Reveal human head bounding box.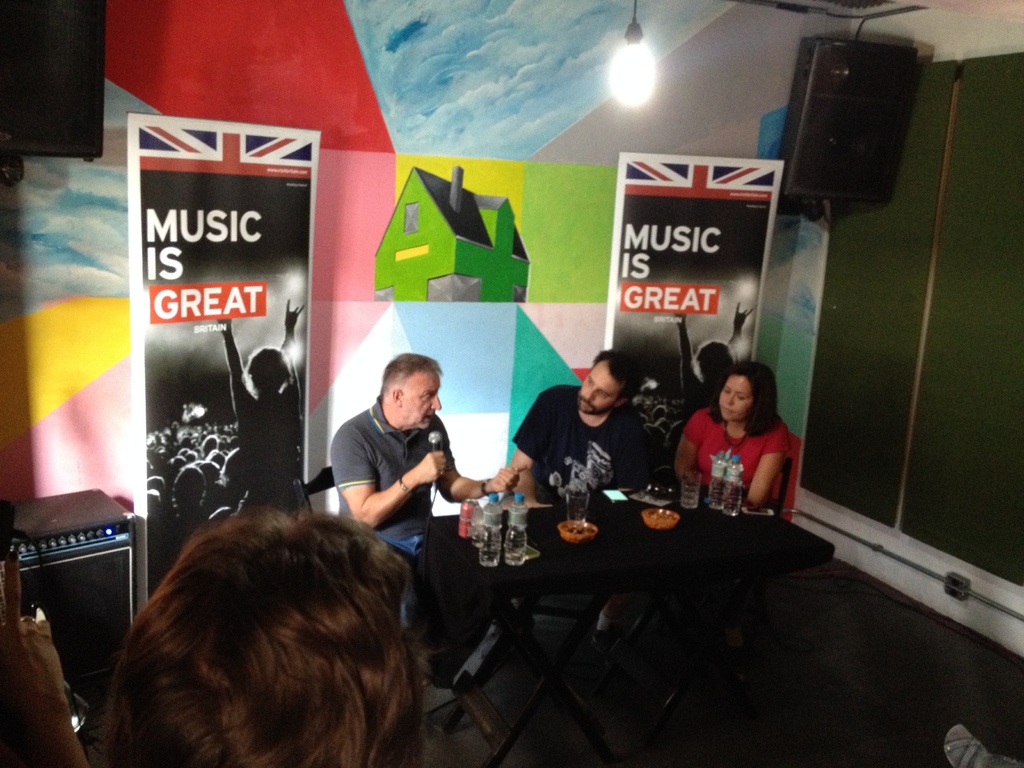
Revealed: crop(91, 517, 429, 767).
